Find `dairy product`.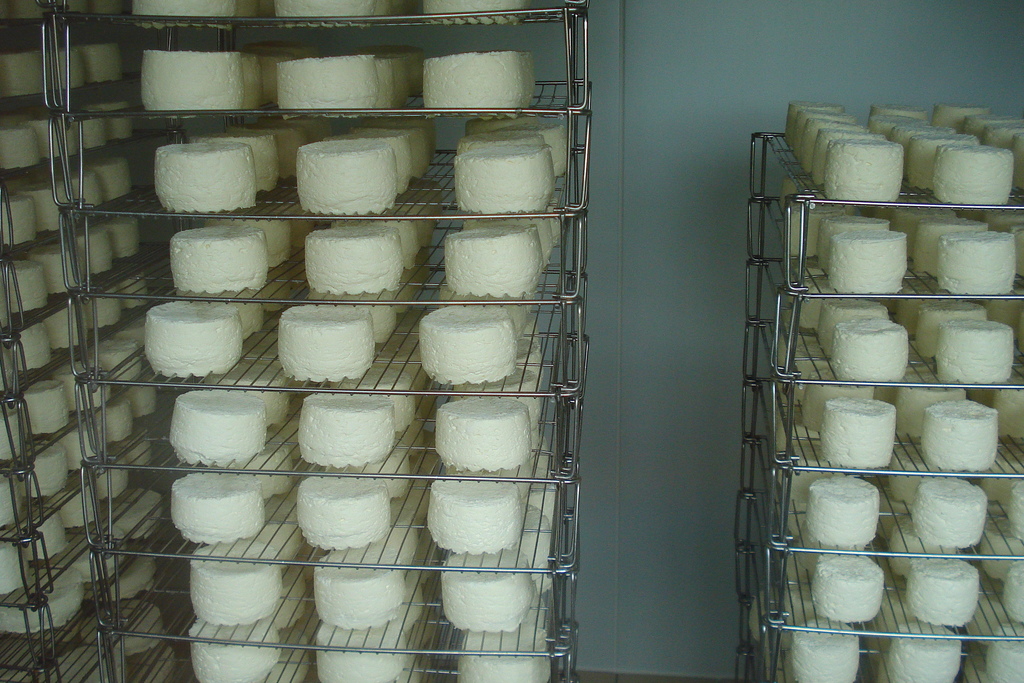
781, 104, 902, 210.
